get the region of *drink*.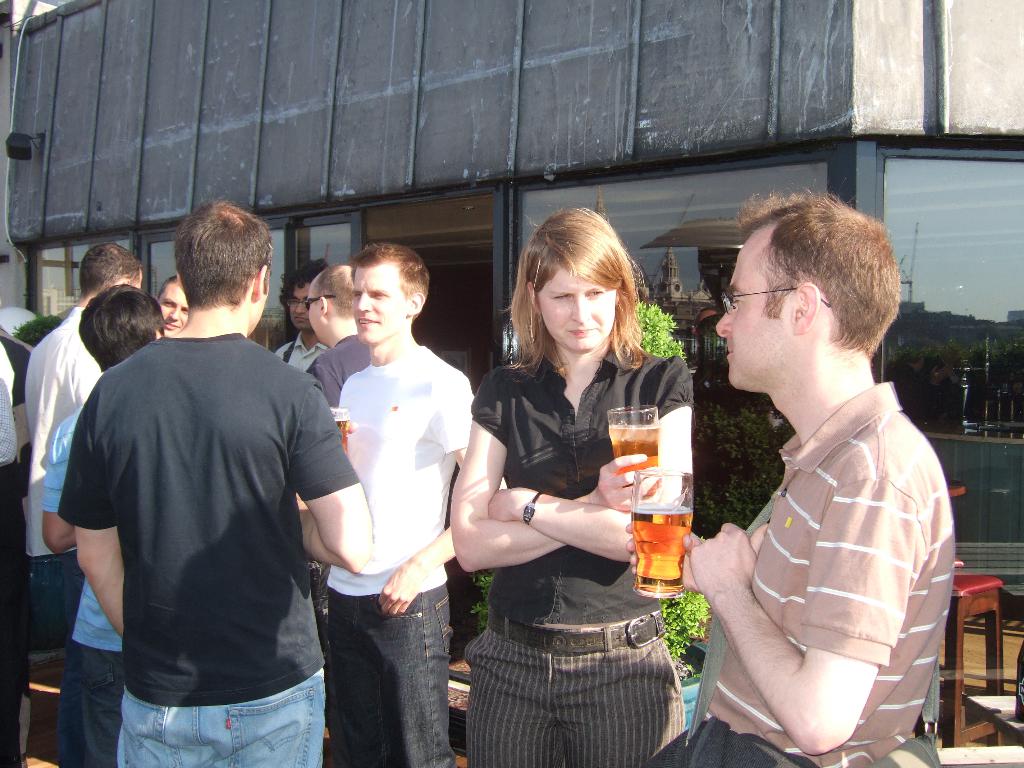
l=630, t=509, r=694, b=600.
